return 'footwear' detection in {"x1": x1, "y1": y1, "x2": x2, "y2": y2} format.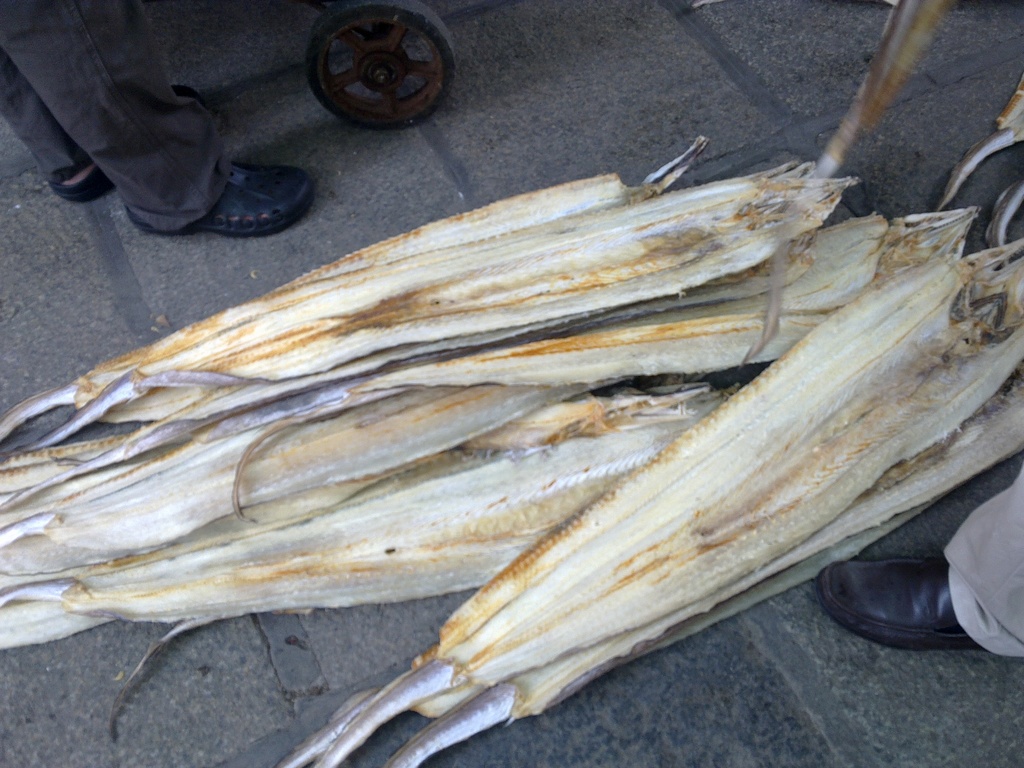
{"x1": 177, "y1": 129, "x2": 301, "y2": 228}.
